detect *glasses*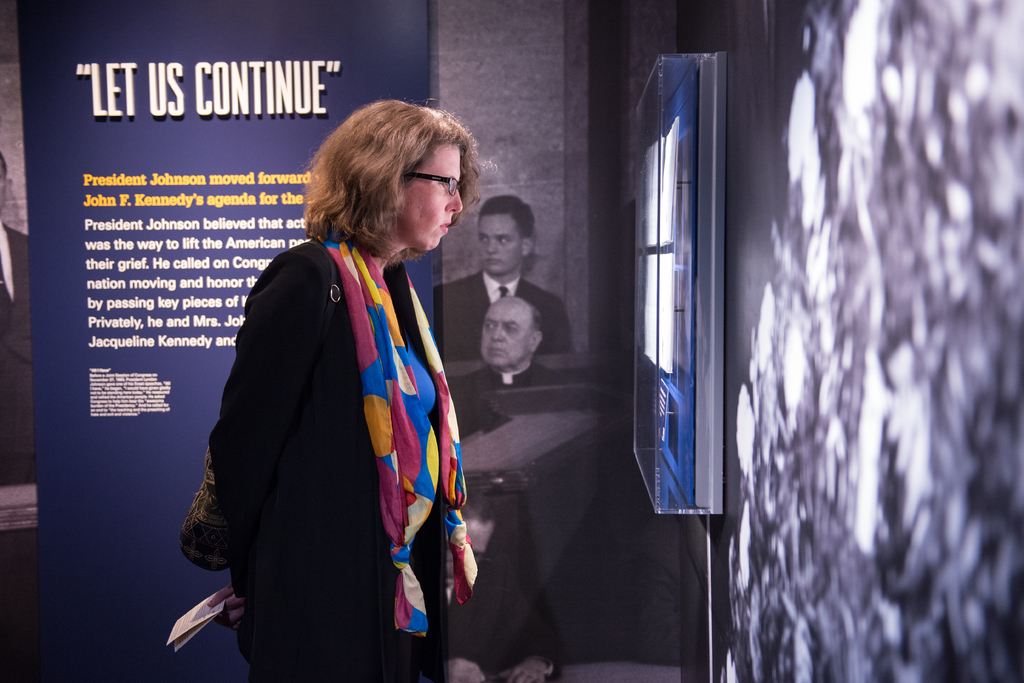
<region>402, 177, 459, 193</region>
